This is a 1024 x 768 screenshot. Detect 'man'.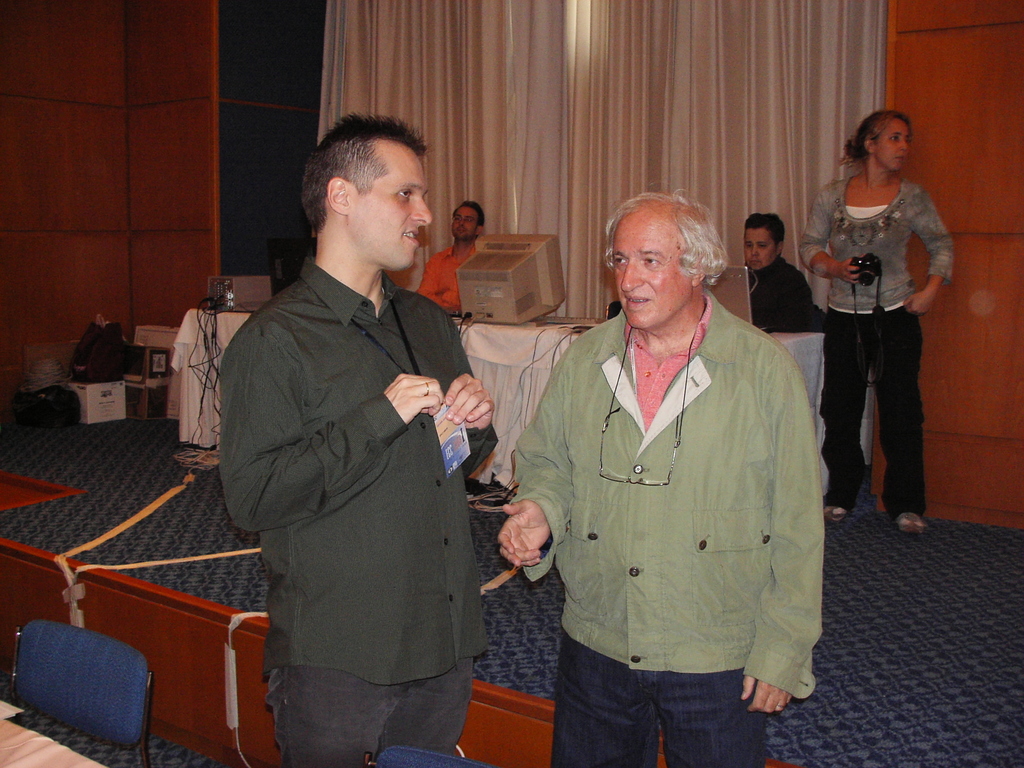
738,211,817,333.
